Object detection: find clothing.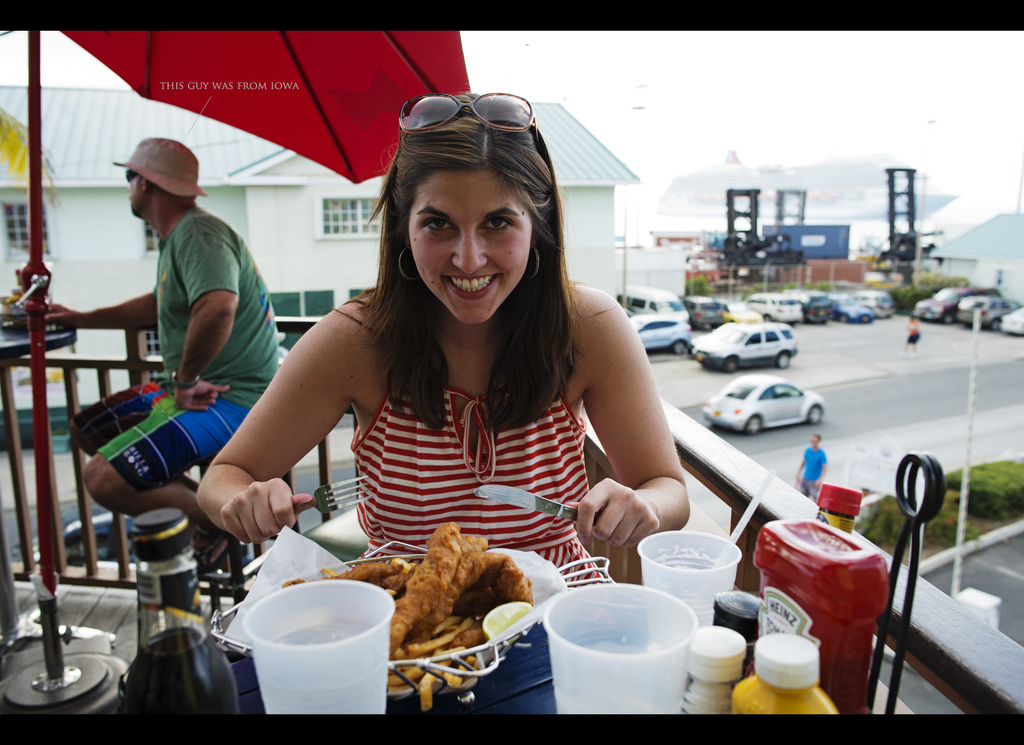
344, 374, 625, 597.
